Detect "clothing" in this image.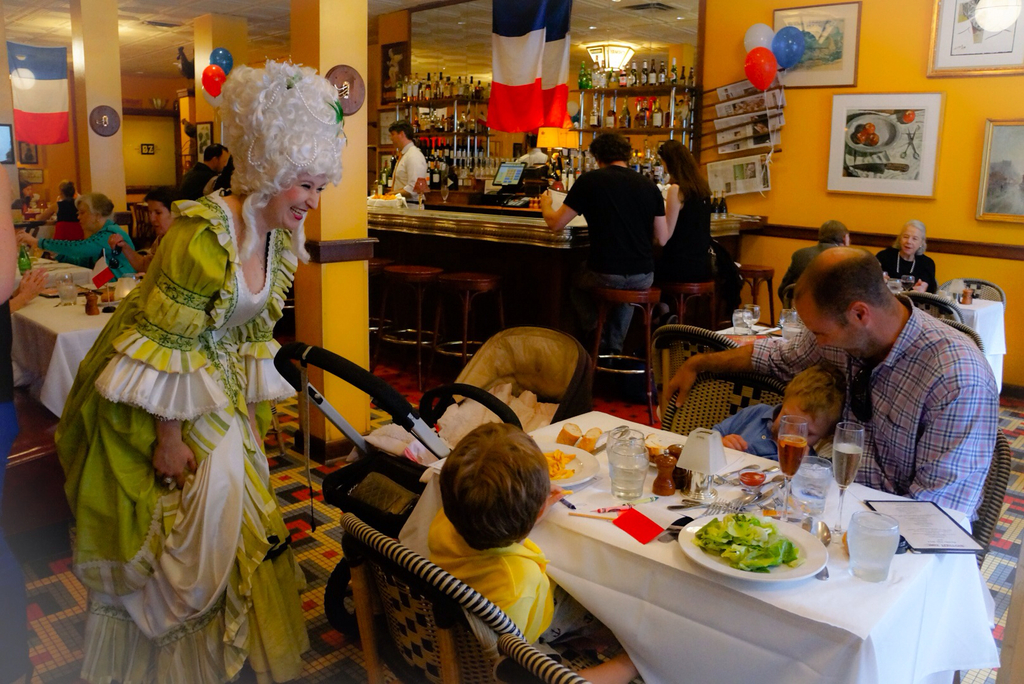
Detection: crop(75, 193, 291, 662).
